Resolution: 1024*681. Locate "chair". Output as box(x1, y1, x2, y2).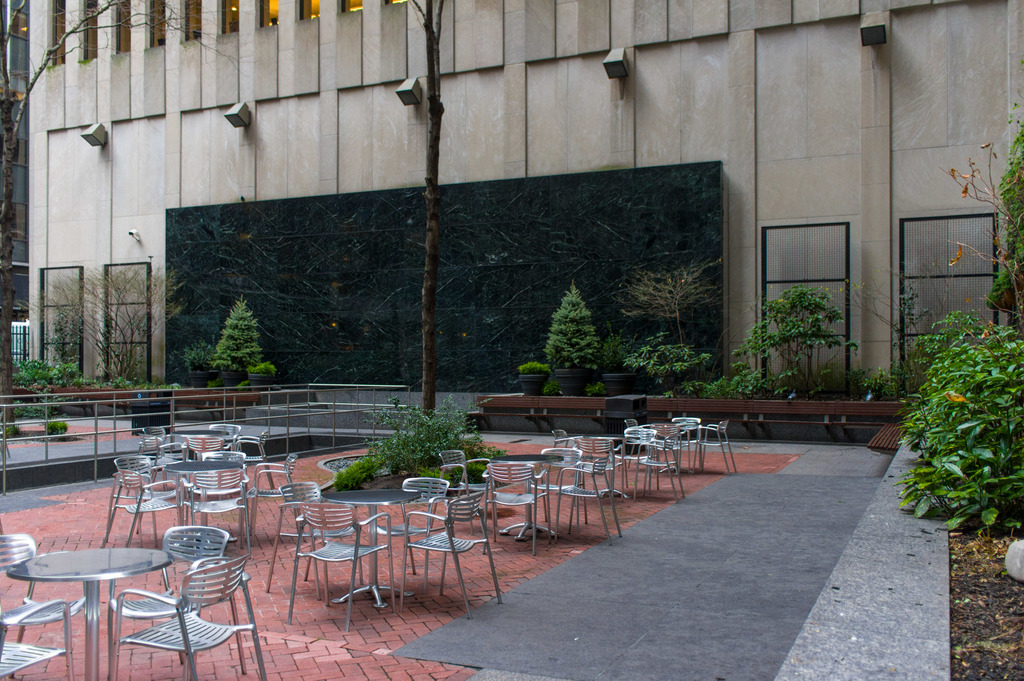
box(299, 505, 396, 634).
